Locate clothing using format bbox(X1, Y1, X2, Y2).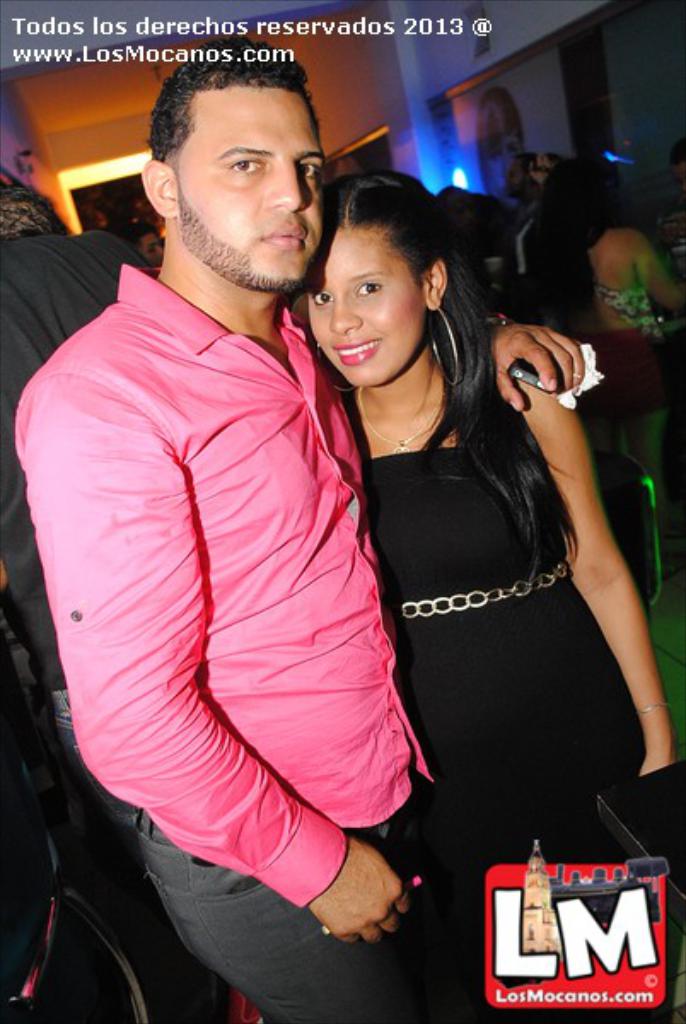
bbox(369, 335, 684, 1022).
